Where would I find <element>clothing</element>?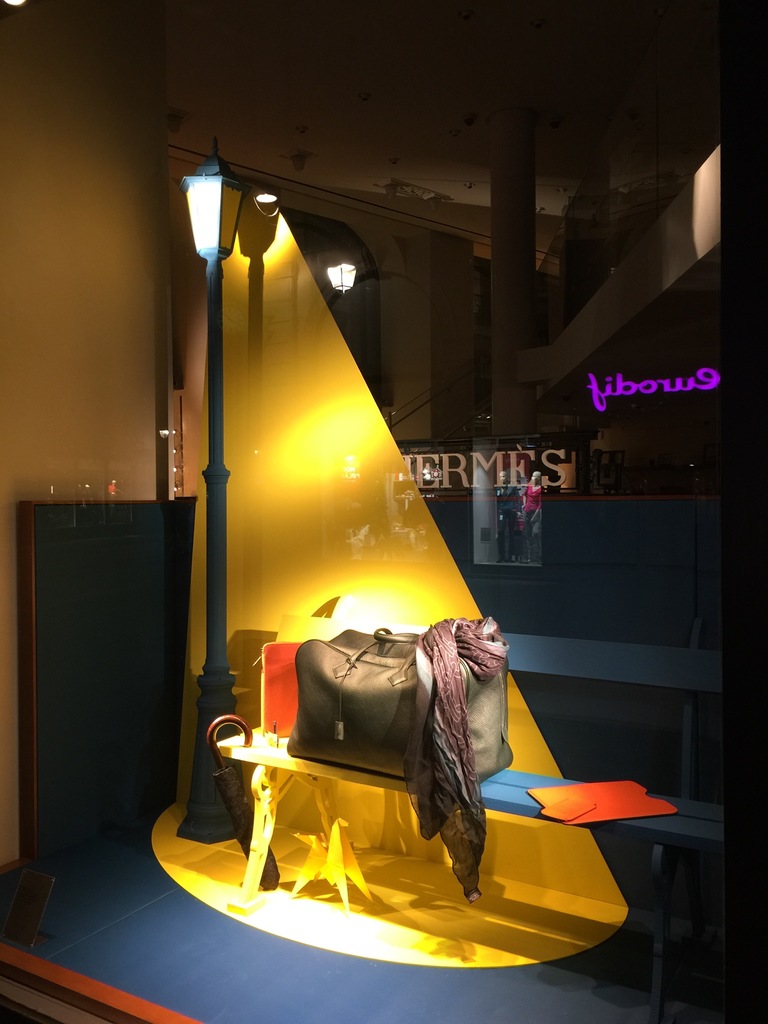
At (left=411, top=615, right=505, bottom=899).
